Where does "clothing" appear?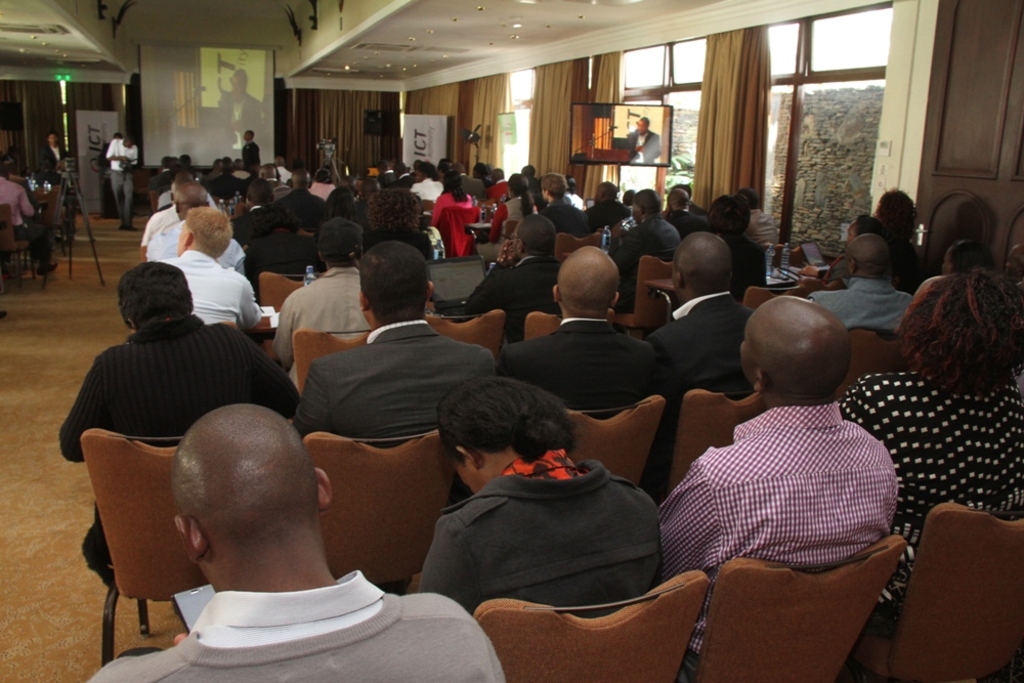
Appears at rect(242, 140, 268, 169).
